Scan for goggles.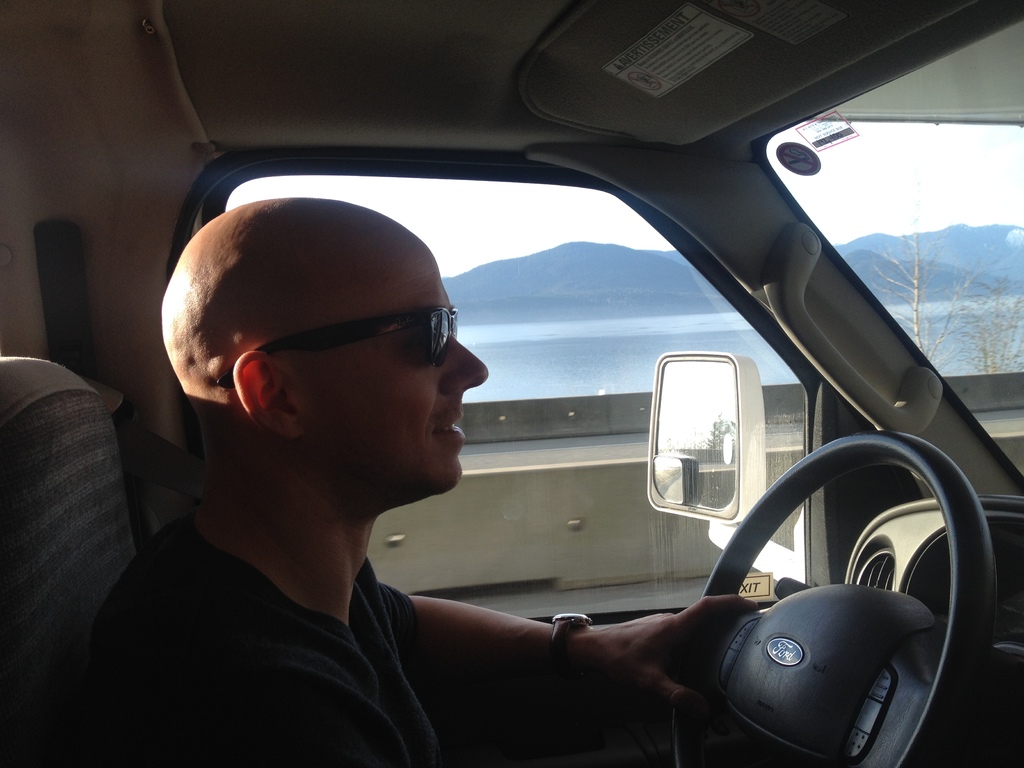
Scan result: bbox(212, 300, 456, 393).
